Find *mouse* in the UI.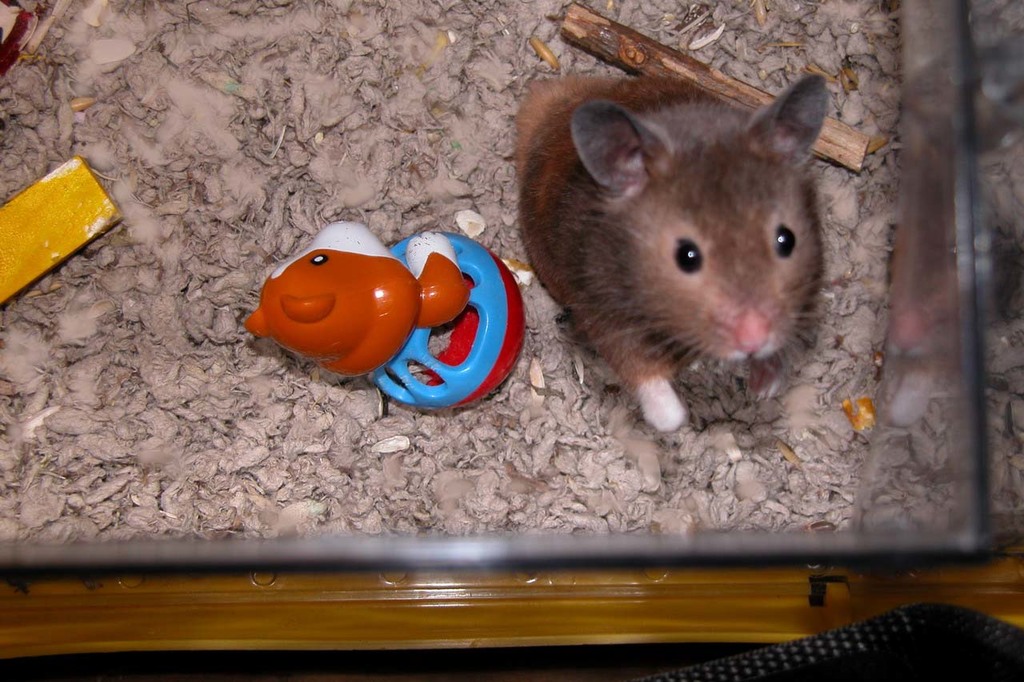
UI element at rect(506, 71, 833, 433).
